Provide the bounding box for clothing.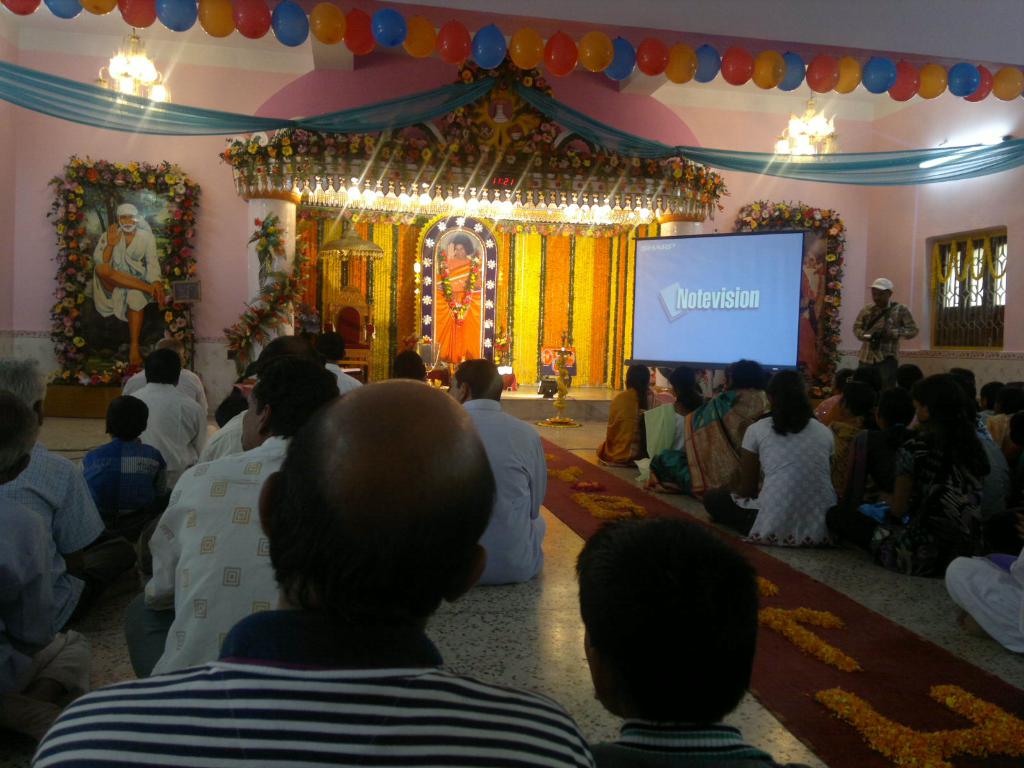
BBox(642, 397, 704, 463).
